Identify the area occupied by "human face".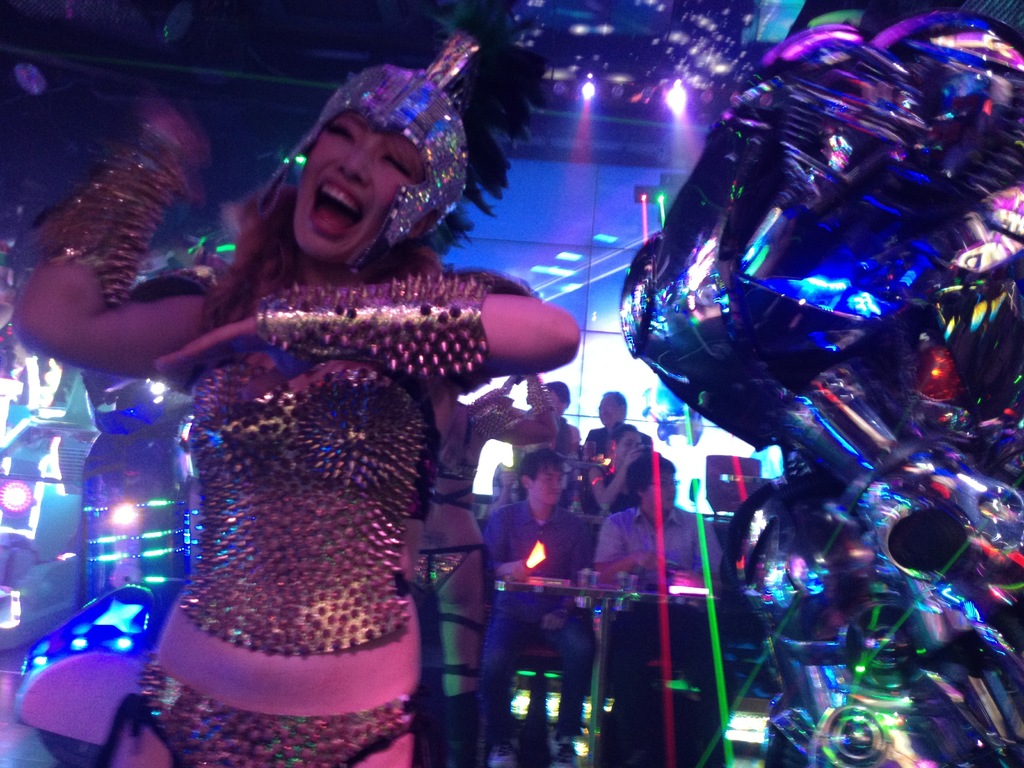
Area: 284/102/432/265.
